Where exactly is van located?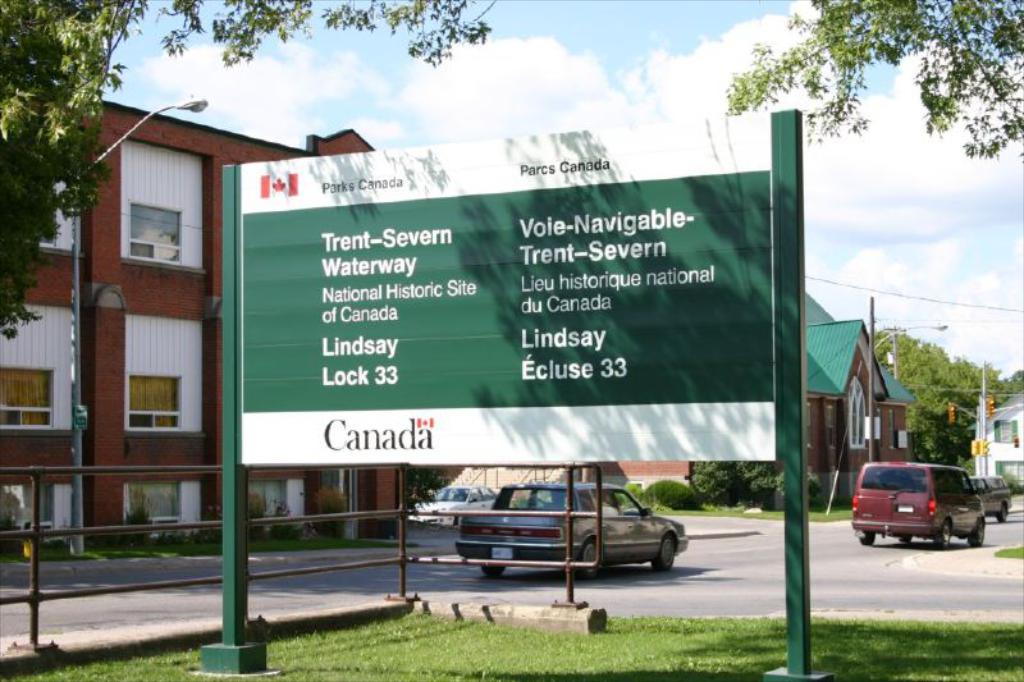
Its bounding box is [left=846, top=461, right=988, bottom=550].
